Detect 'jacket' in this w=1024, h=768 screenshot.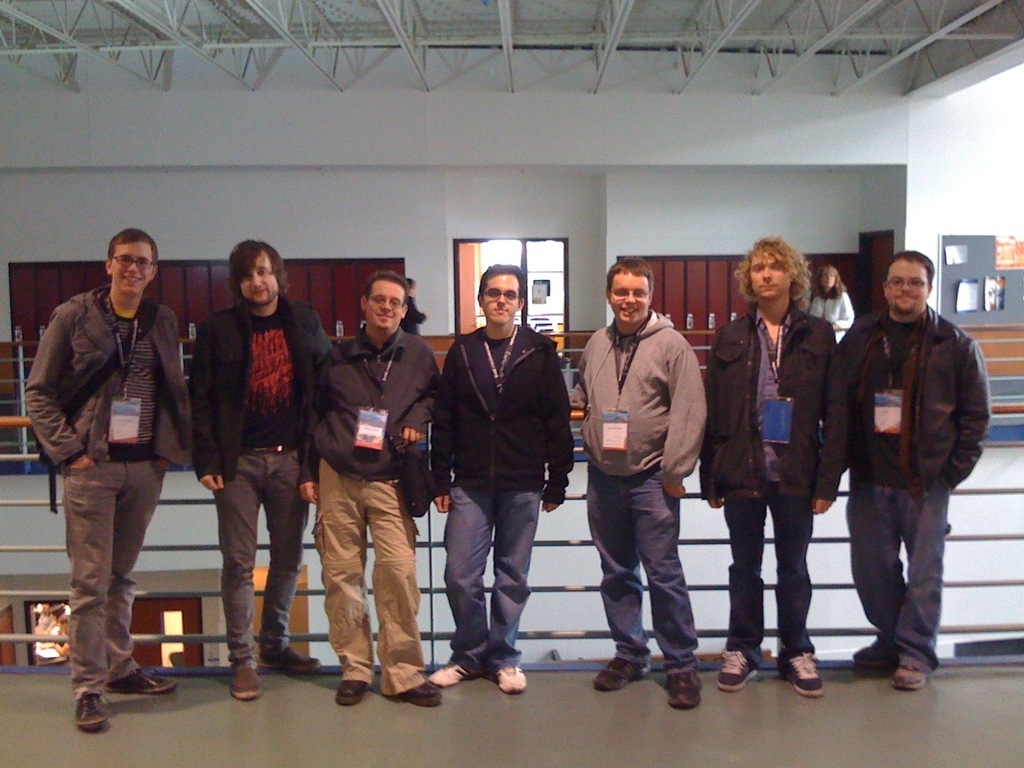
Detection: select_region(438, 326, 580, 503).
